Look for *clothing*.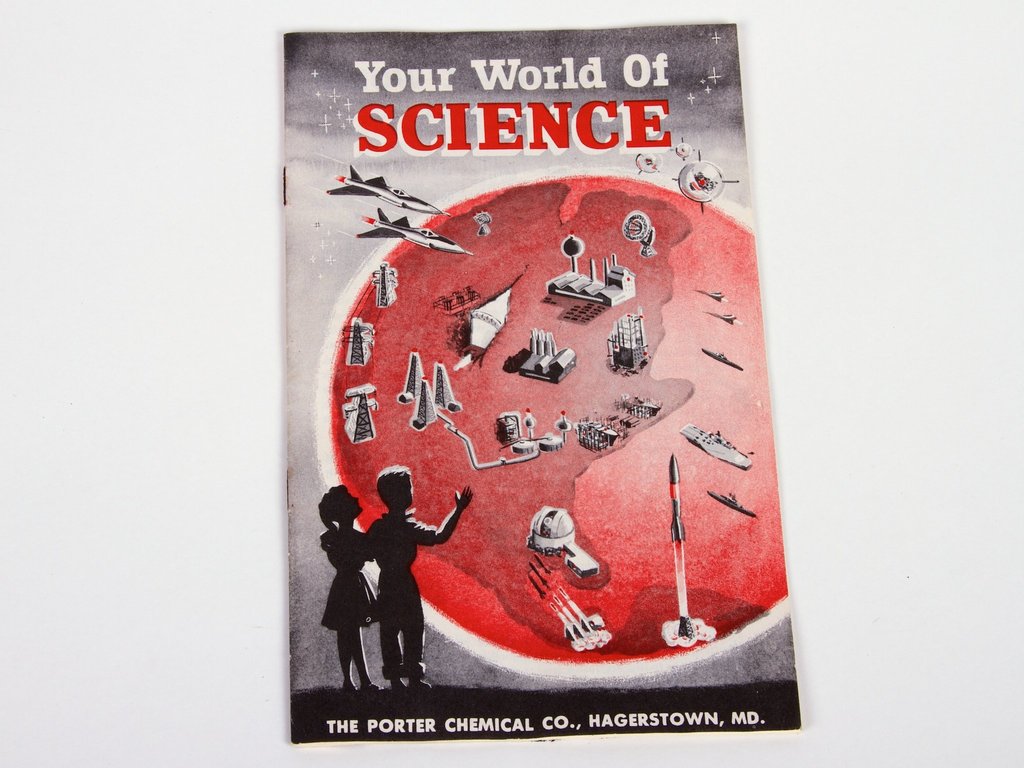
Found: x1=316 y1=512 x2=385 y2=631.
